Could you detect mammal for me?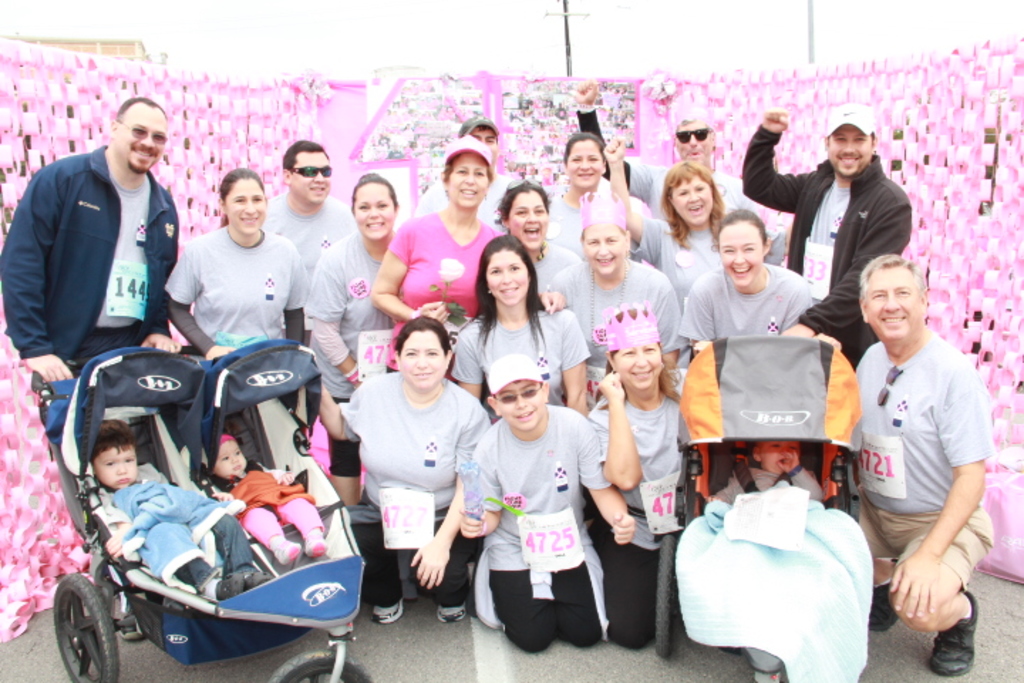
Detection result: 161 164 307 356.
